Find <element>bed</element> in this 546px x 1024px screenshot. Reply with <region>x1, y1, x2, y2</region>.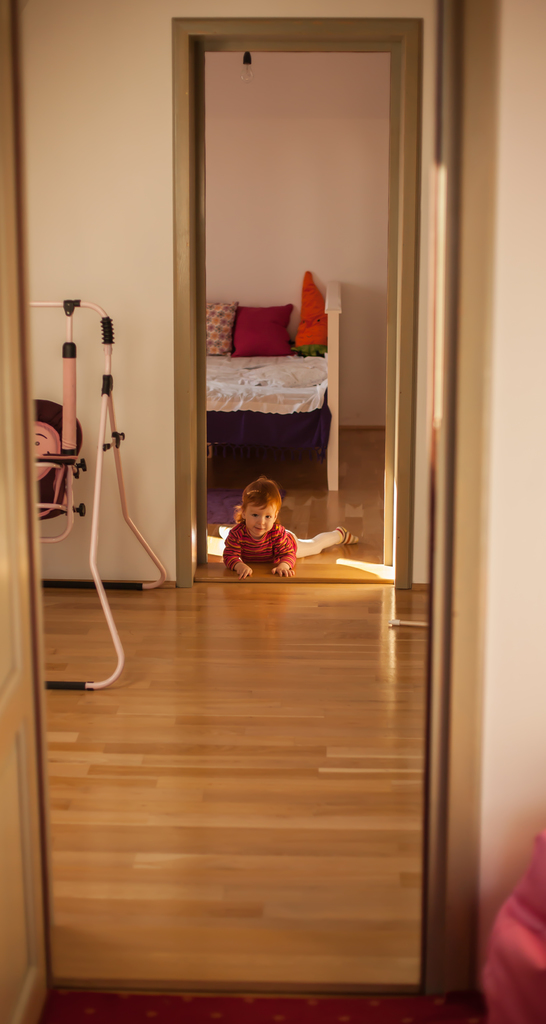
<region>176, 282, 351, 478</region>.
